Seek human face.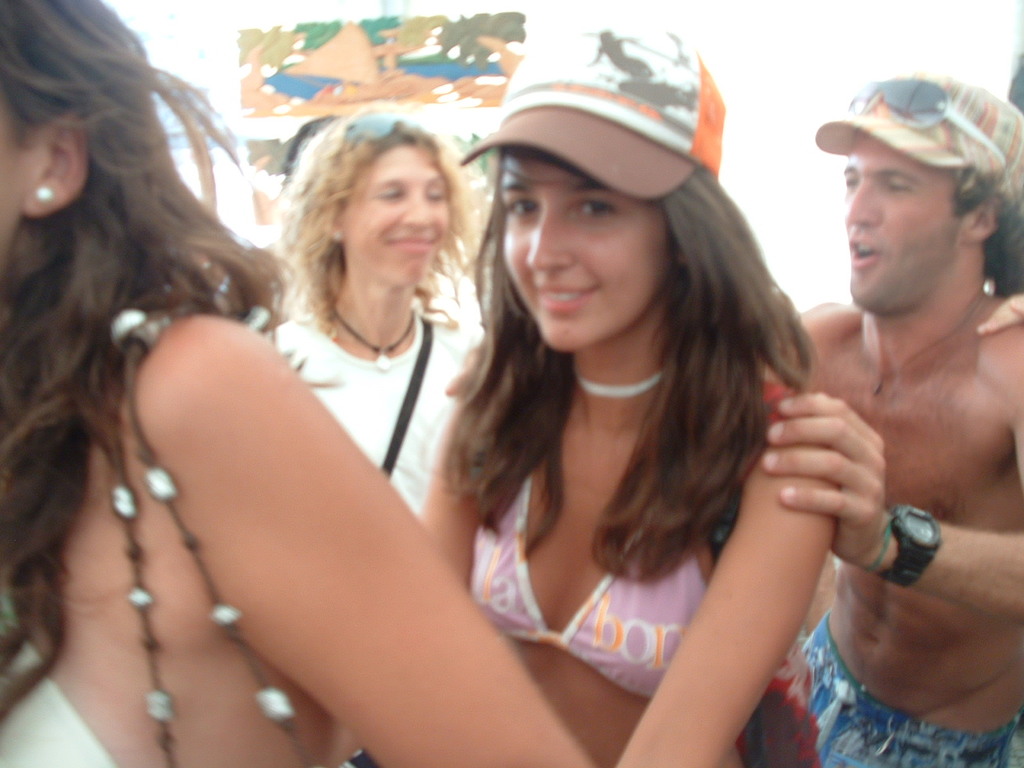
bbox=[342, 144, 451, 287].
